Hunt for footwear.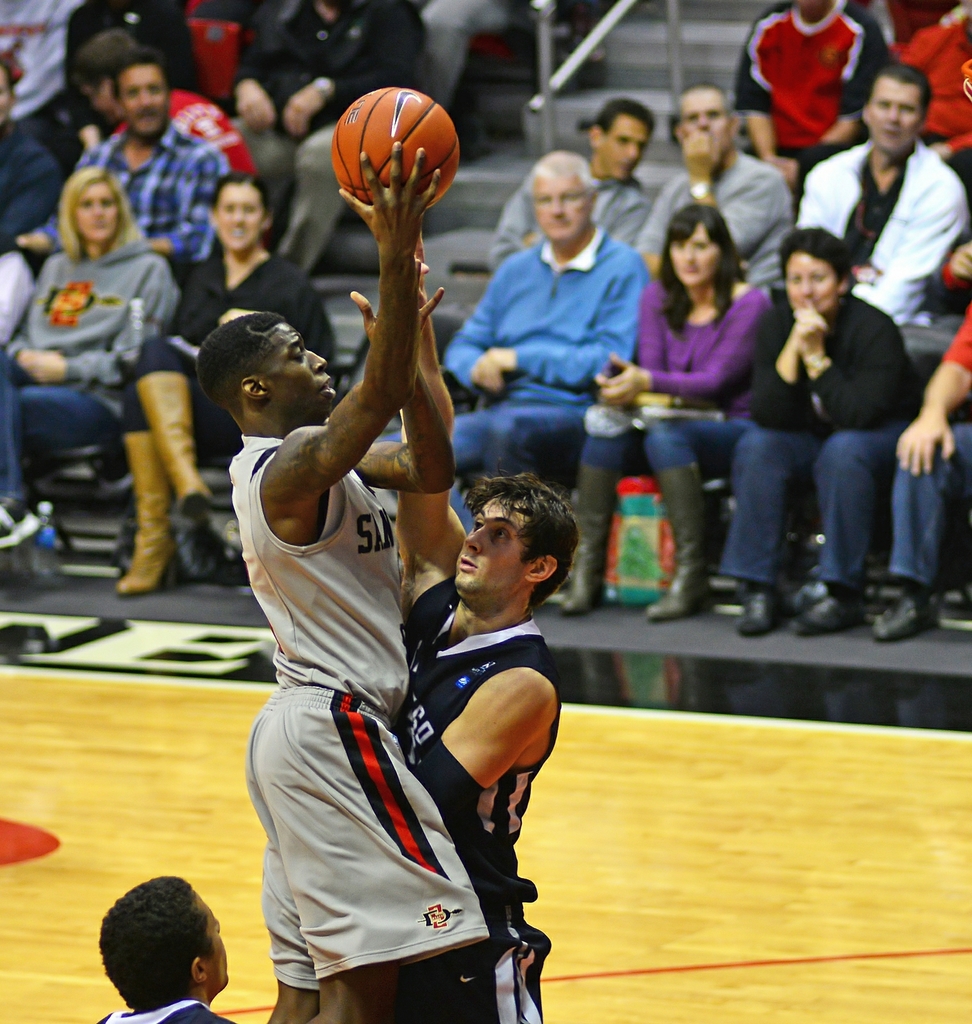
Hunted down at 138/359/213/511.
